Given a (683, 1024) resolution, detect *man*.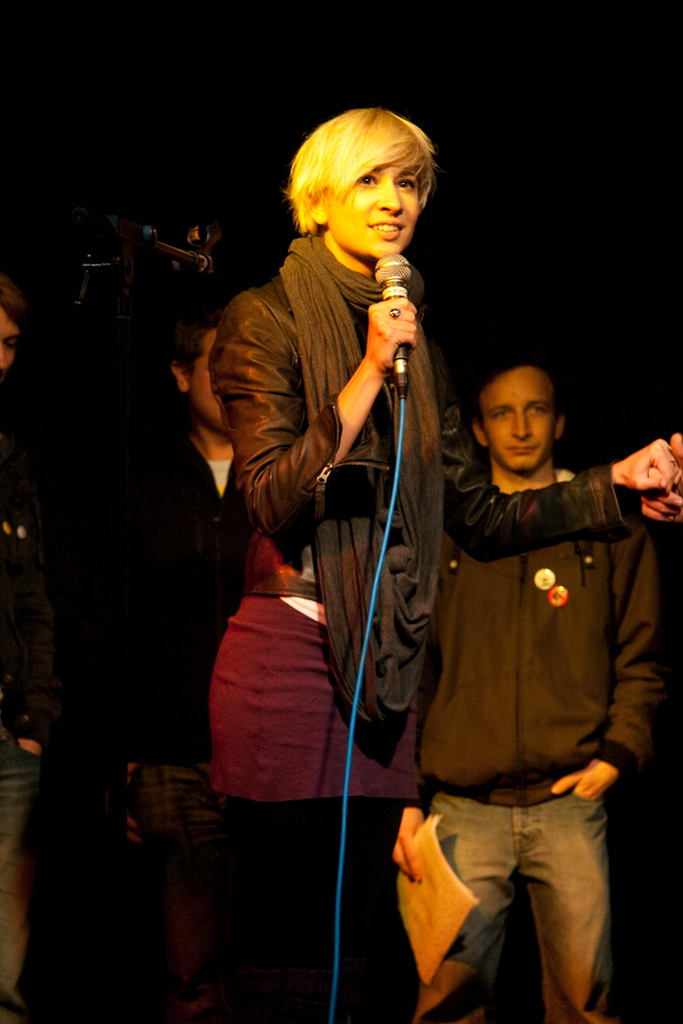
[96, 311, 266, 1023].
